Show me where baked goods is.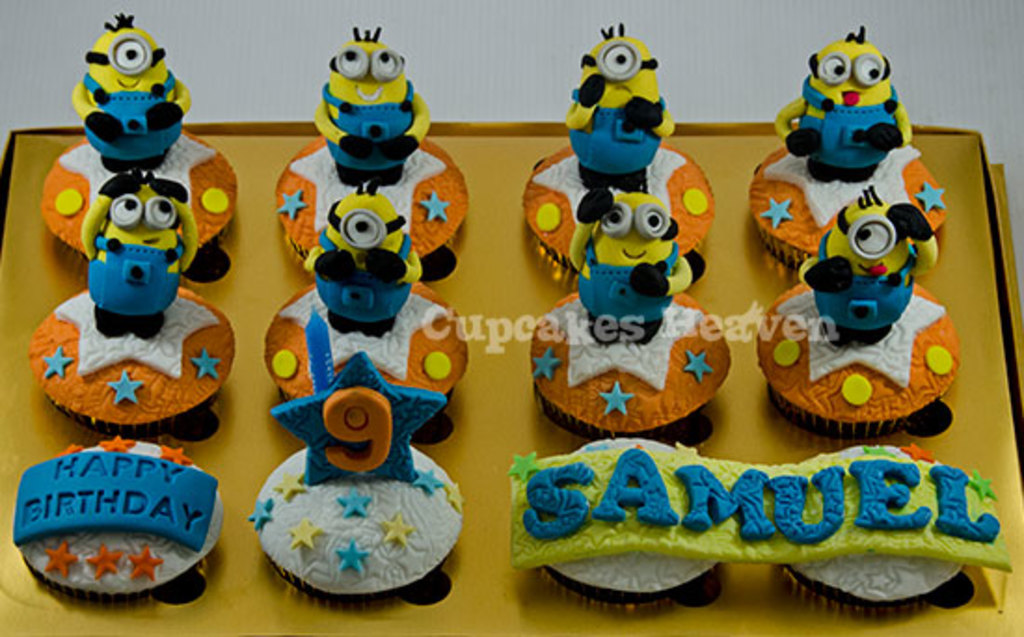
baked goods is at box=[259, 194, 471, 445].
